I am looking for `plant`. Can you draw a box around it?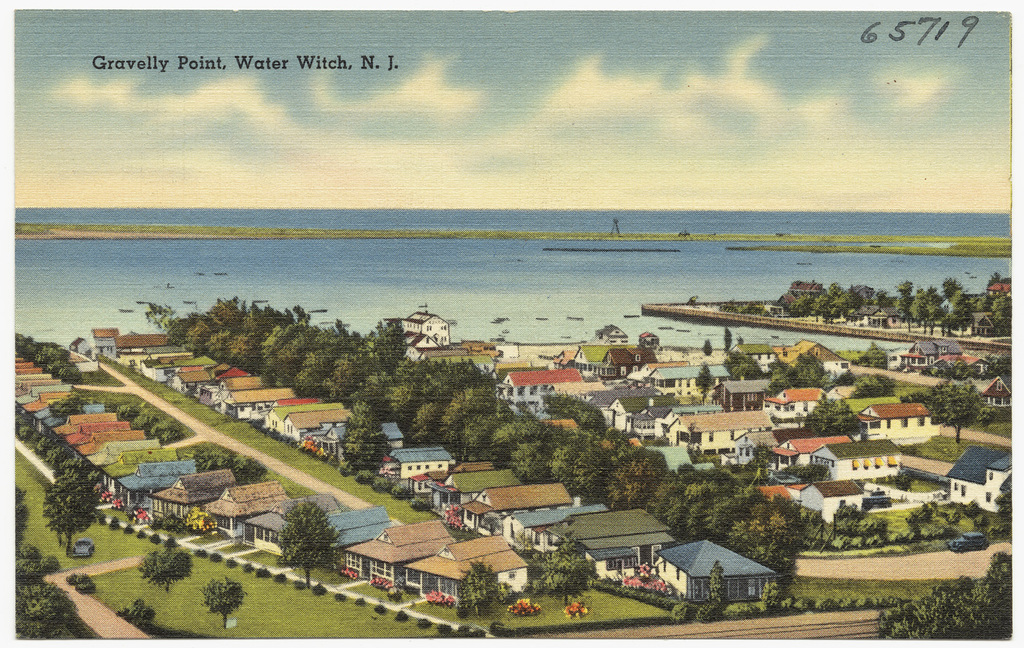
Sure, the bounding box is (x1=57, y1=384, x2=199, y2=449).
